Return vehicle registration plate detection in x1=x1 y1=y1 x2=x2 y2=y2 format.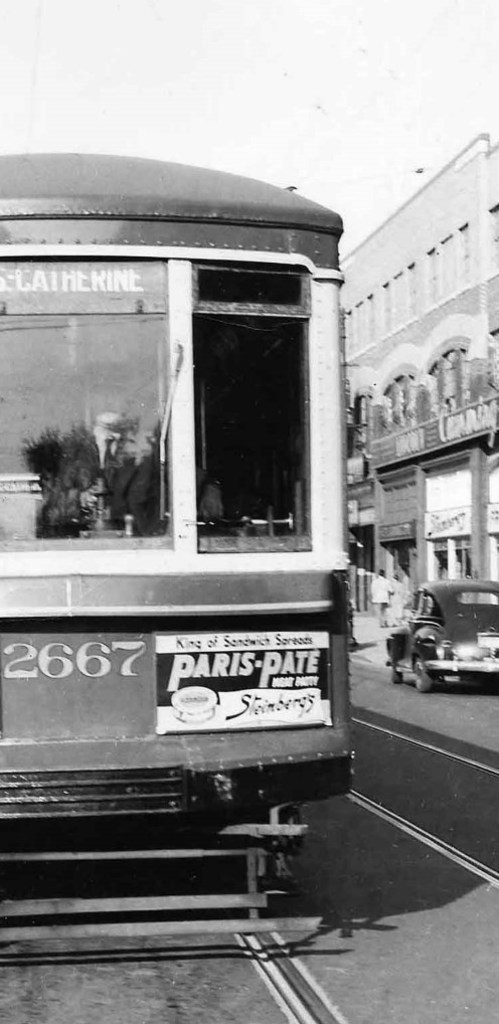
x1=480 y1=635 x2=498 y2=660.
